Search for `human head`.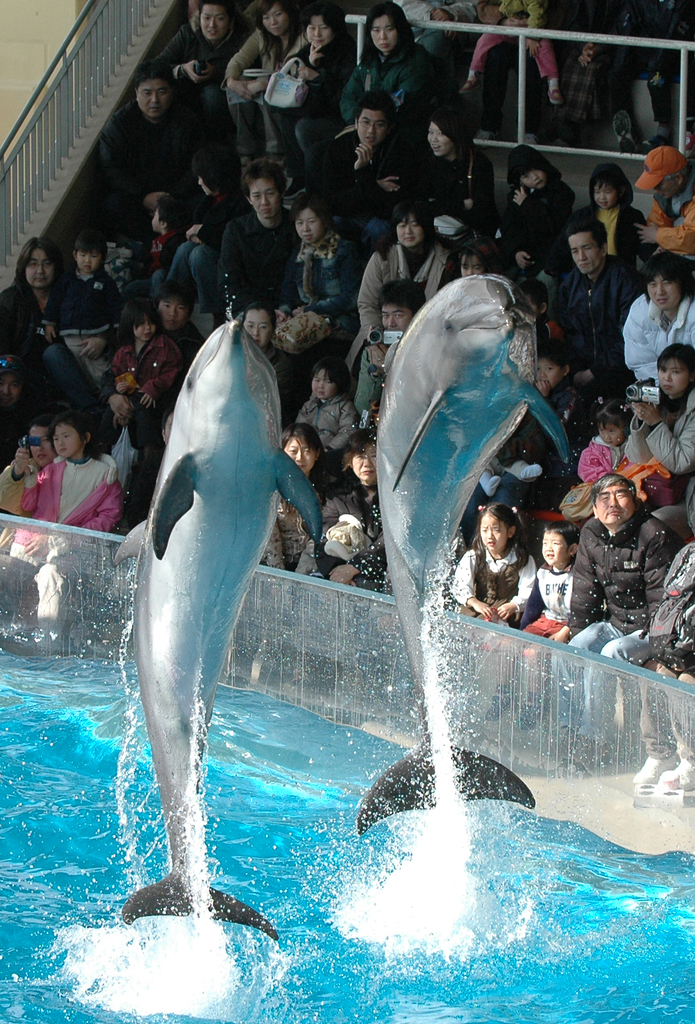
Found at region(481, 502, 519, 554).
